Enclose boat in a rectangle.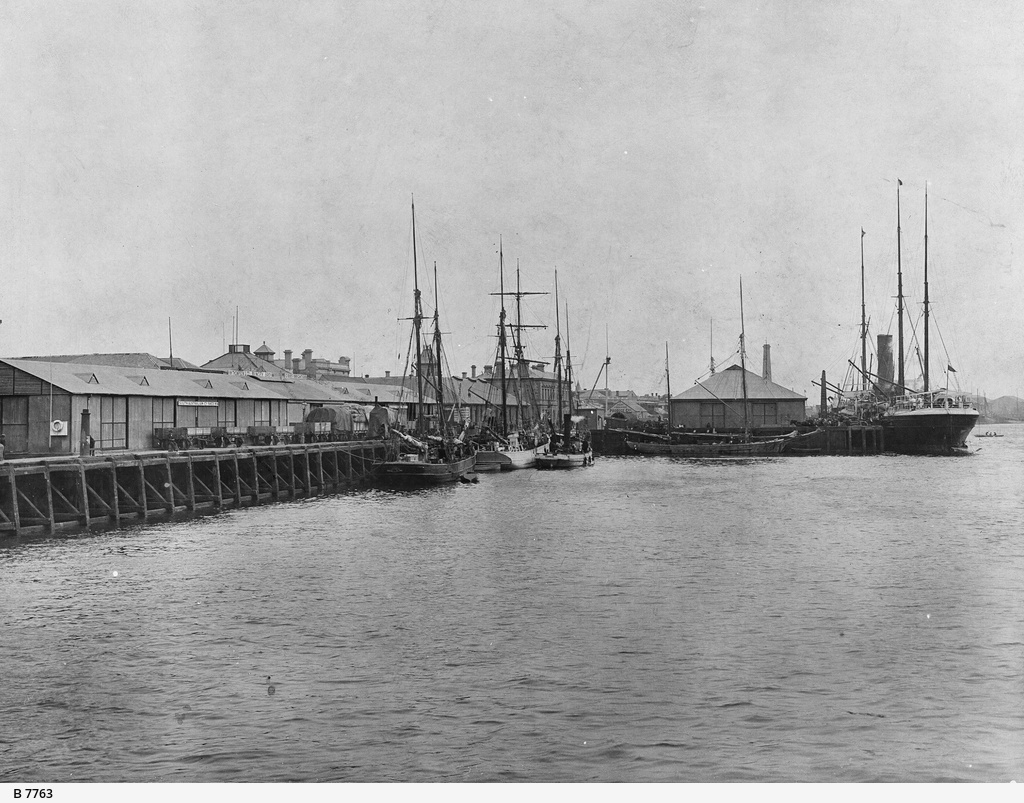
548, 291, 600, 466.
